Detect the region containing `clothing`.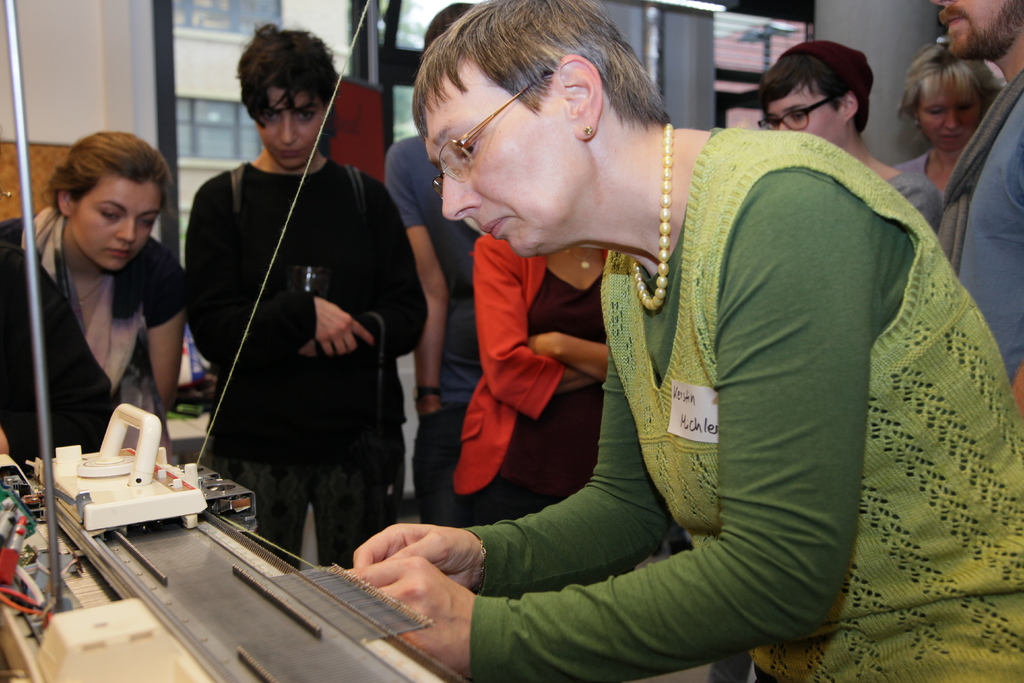
region(186, 147, 436, 570).
